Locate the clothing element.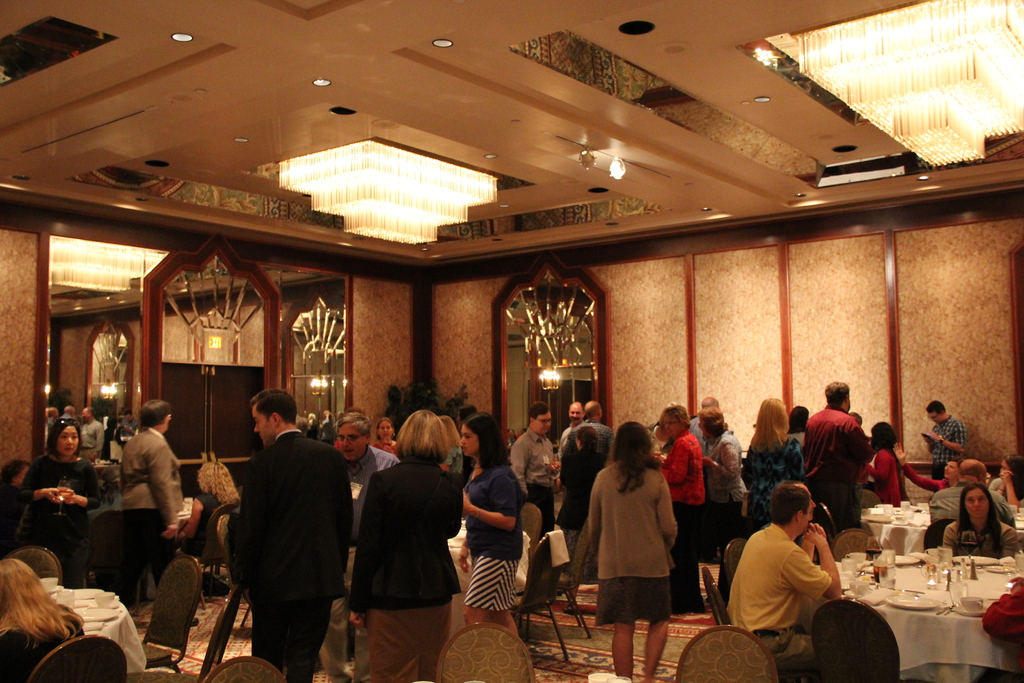
Element bbox: left=372, top=437, right=397, bottom=451.
